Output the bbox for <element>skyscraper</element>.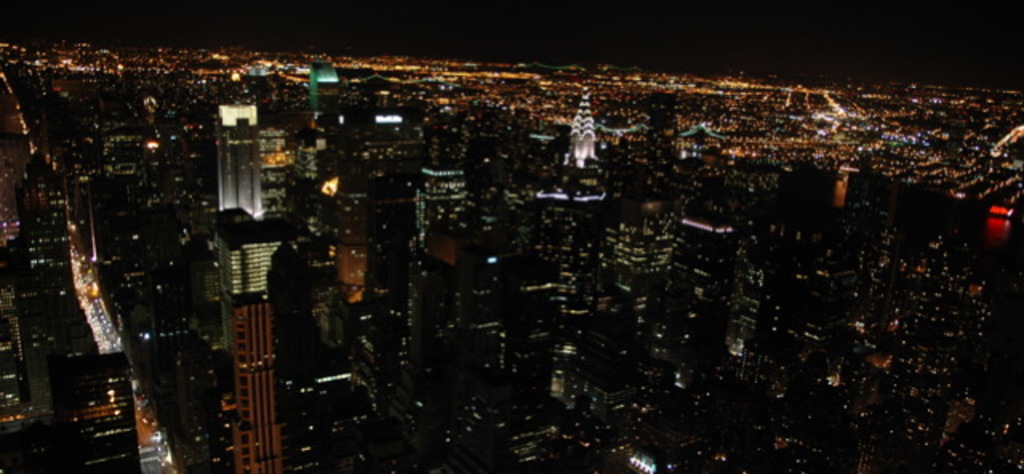
crop(216, 219, 283, 307).
